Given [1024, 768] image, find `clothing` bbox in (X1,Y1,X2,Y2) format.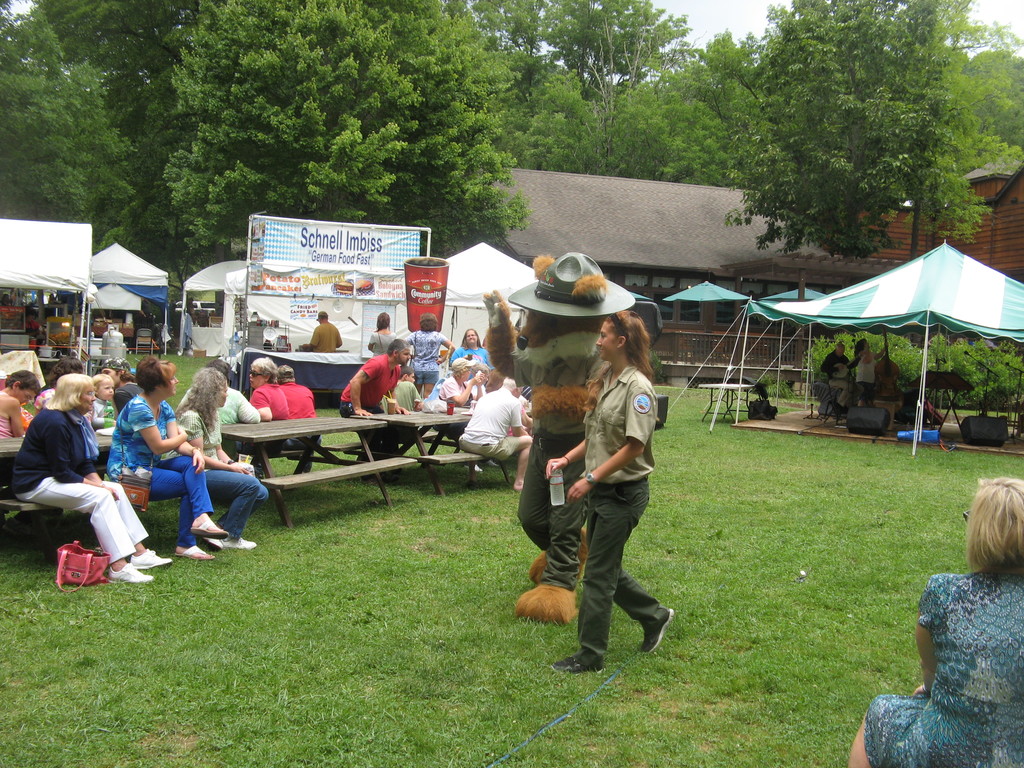
(310,323,344,355).
